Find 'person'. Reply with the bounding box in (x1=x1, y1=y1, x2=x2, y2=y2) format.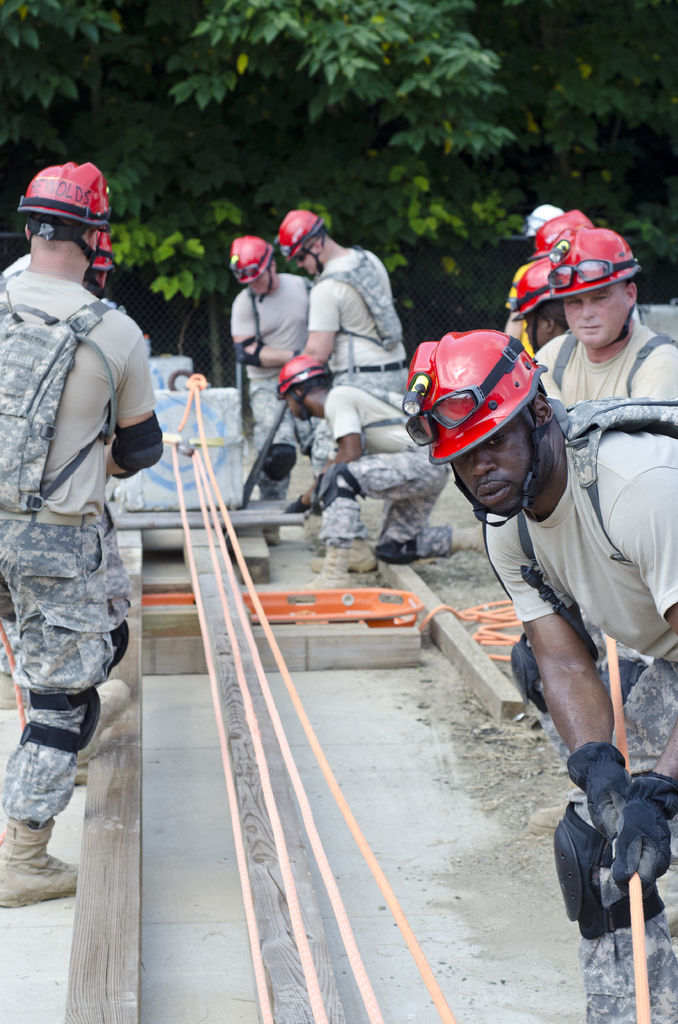
(x1=222, y1=230, x2=322, y2=411).
